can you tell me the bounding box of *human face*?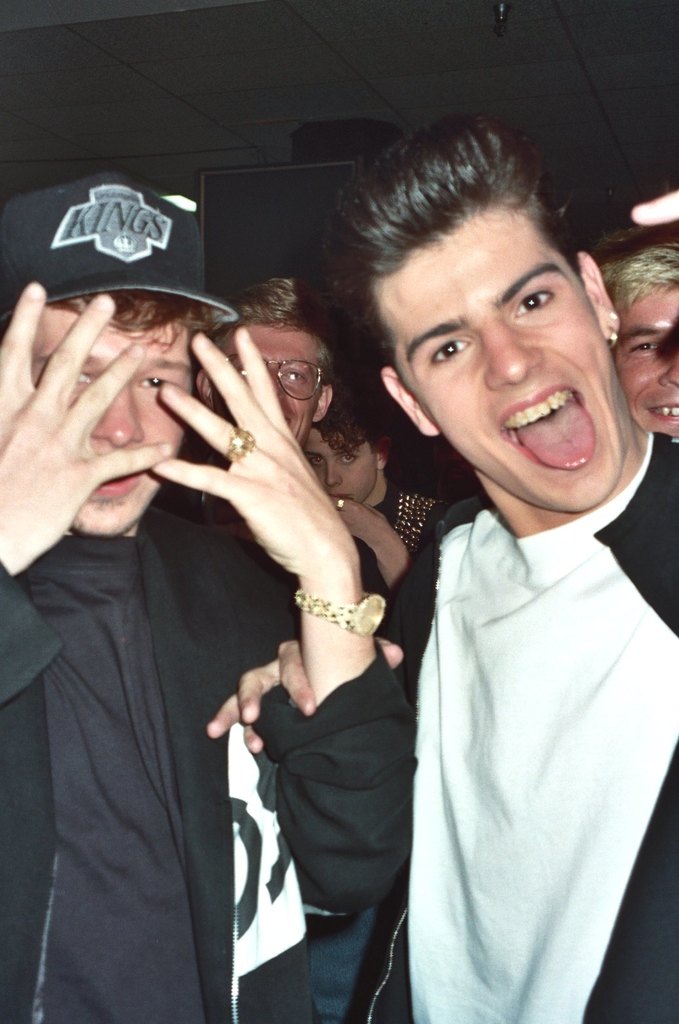
bbox(379, 197, 634, 514).
